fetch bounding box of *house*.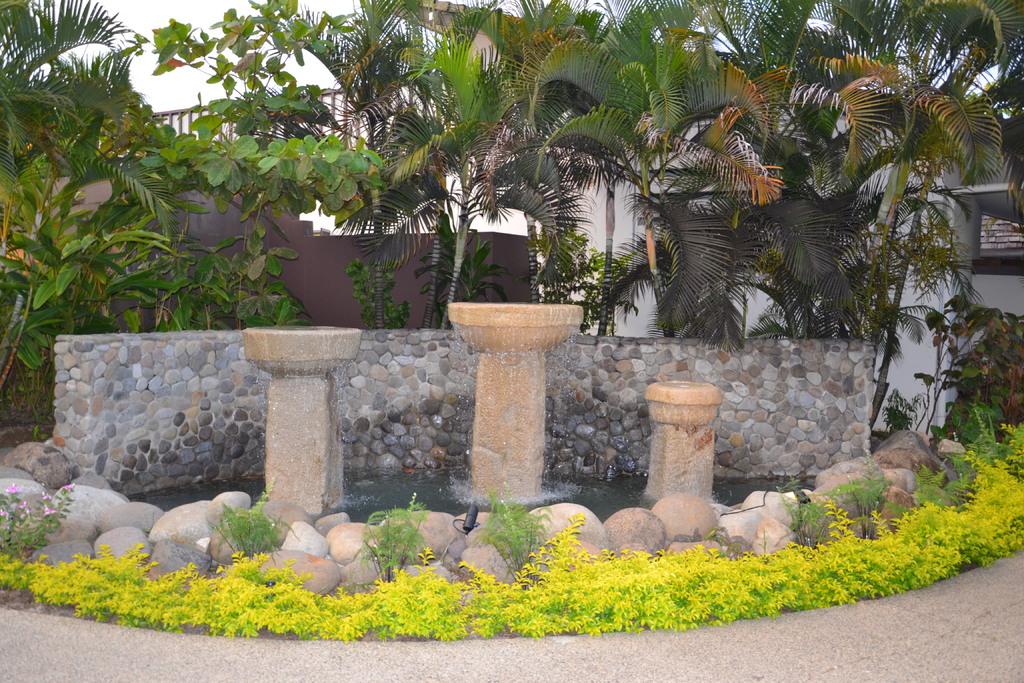
Bbox: 147/0/541/327.
